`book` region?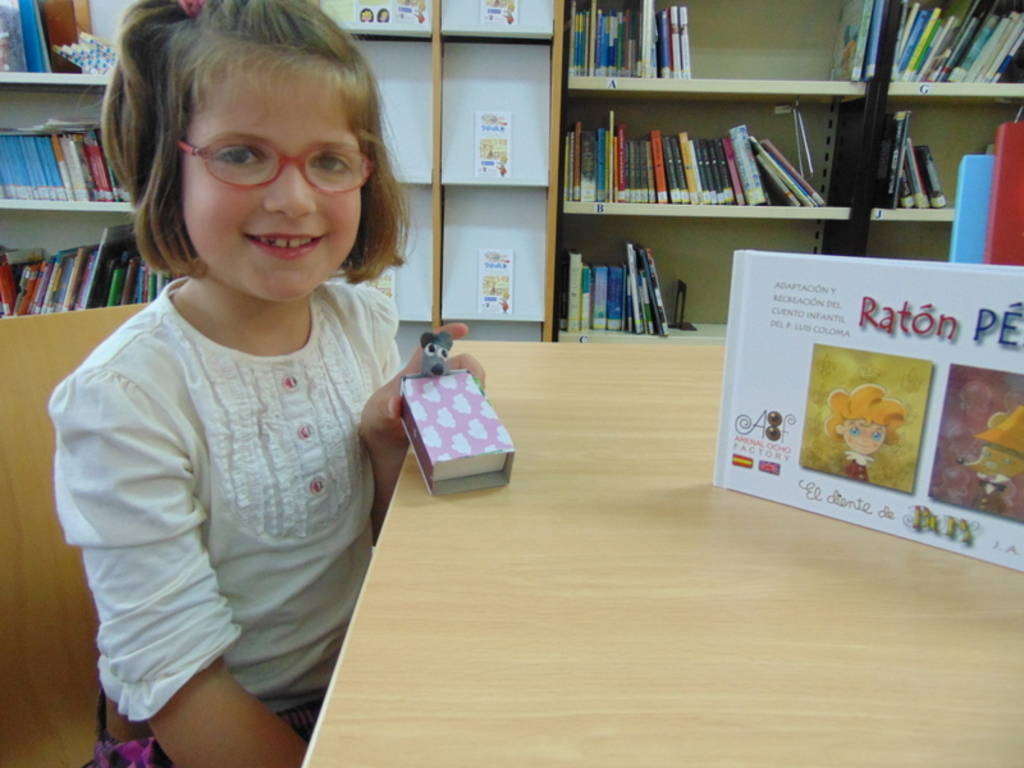
x1=728 y1=127 x2=767 y2=205
